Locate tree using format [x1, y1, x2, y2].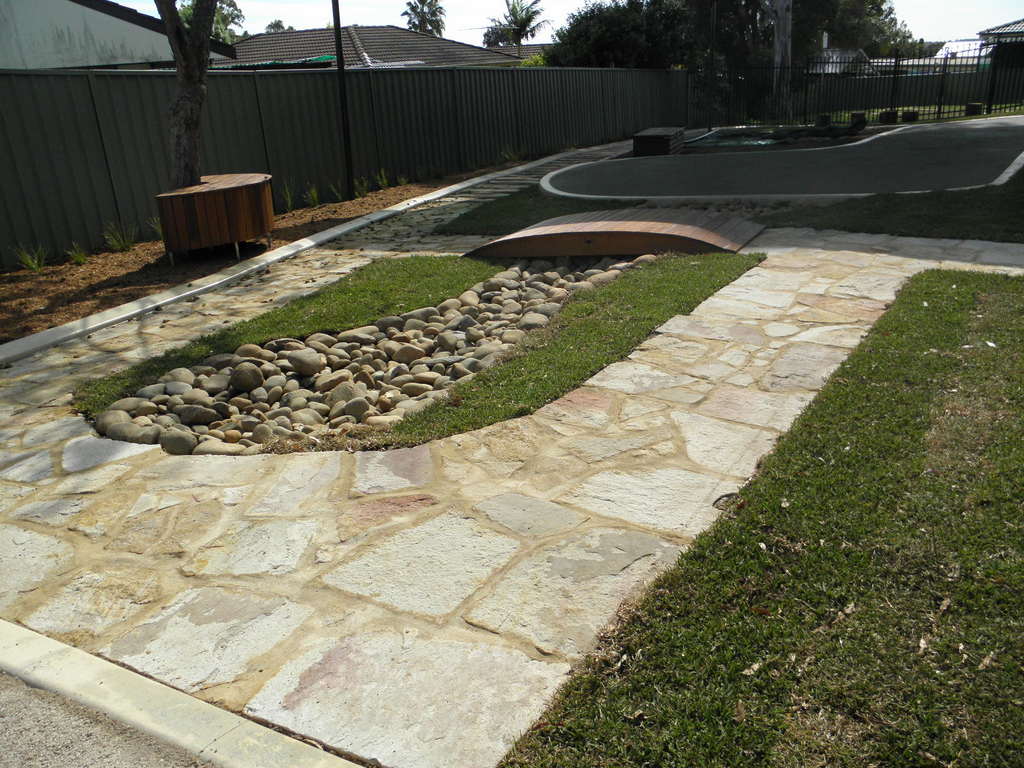
[150, 0, 221, 193].
